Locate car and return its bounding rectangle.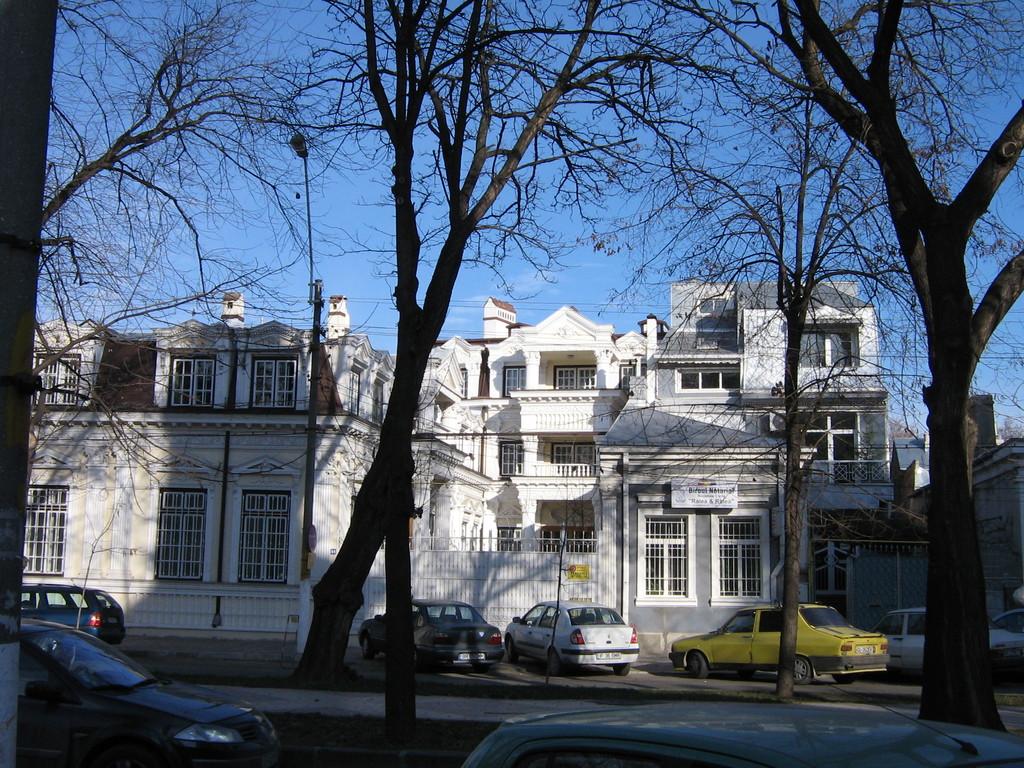
[877,604,1023,677].
